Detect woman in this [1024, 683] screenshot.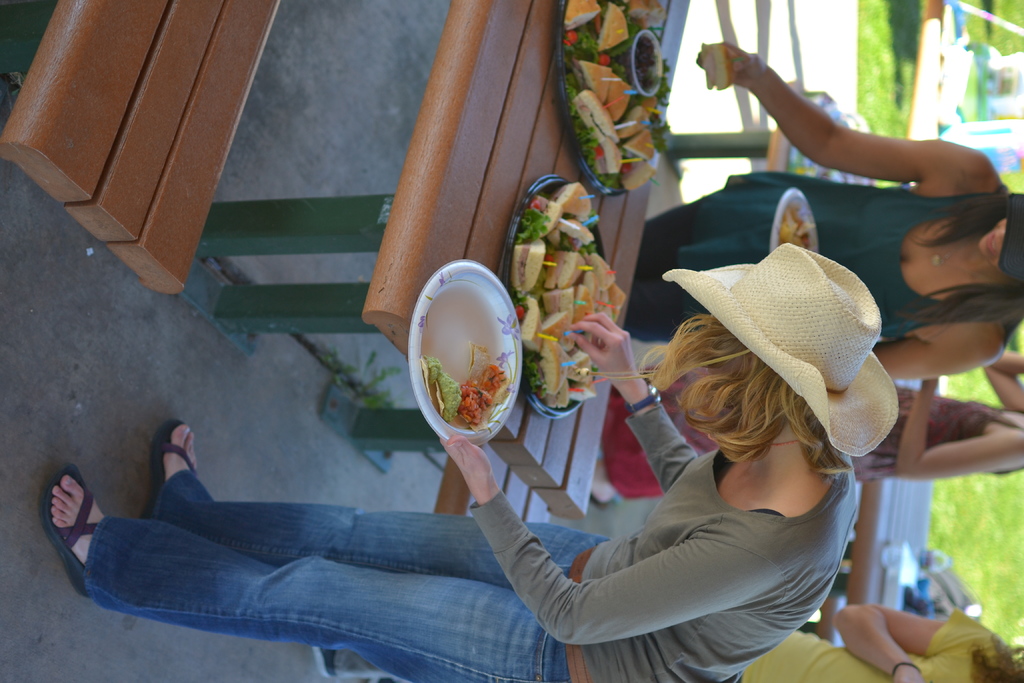
Detection: region(36, 240, 900, 682).
